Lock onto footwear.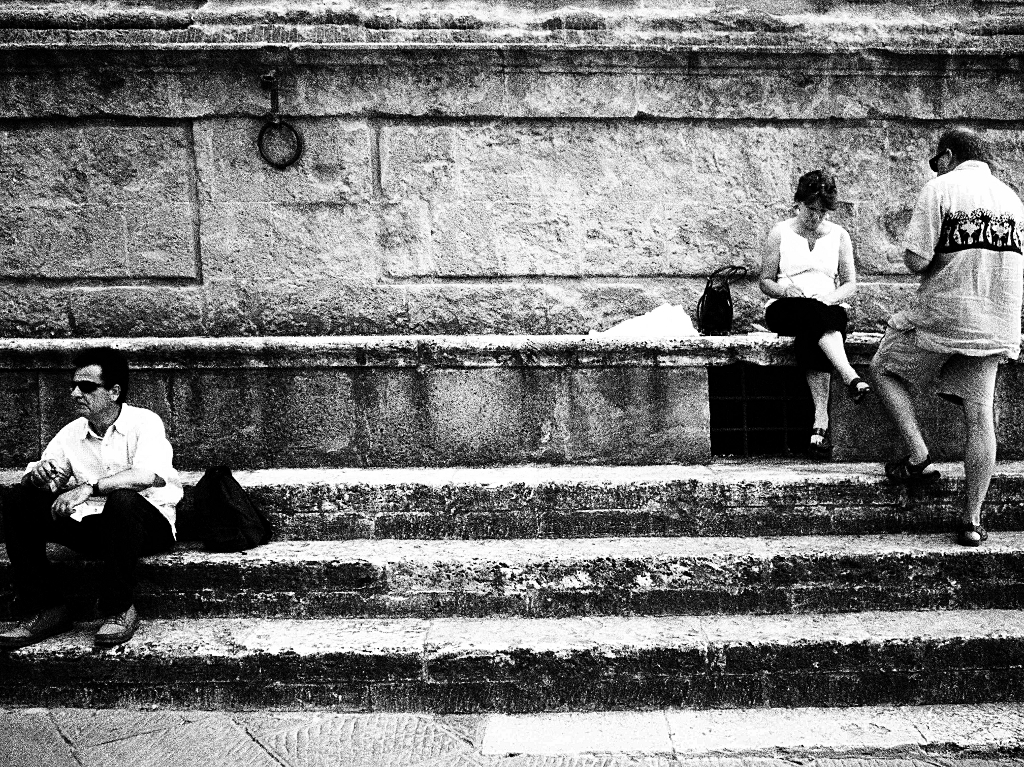
Locked: box=[93, 604, 141, 644].
